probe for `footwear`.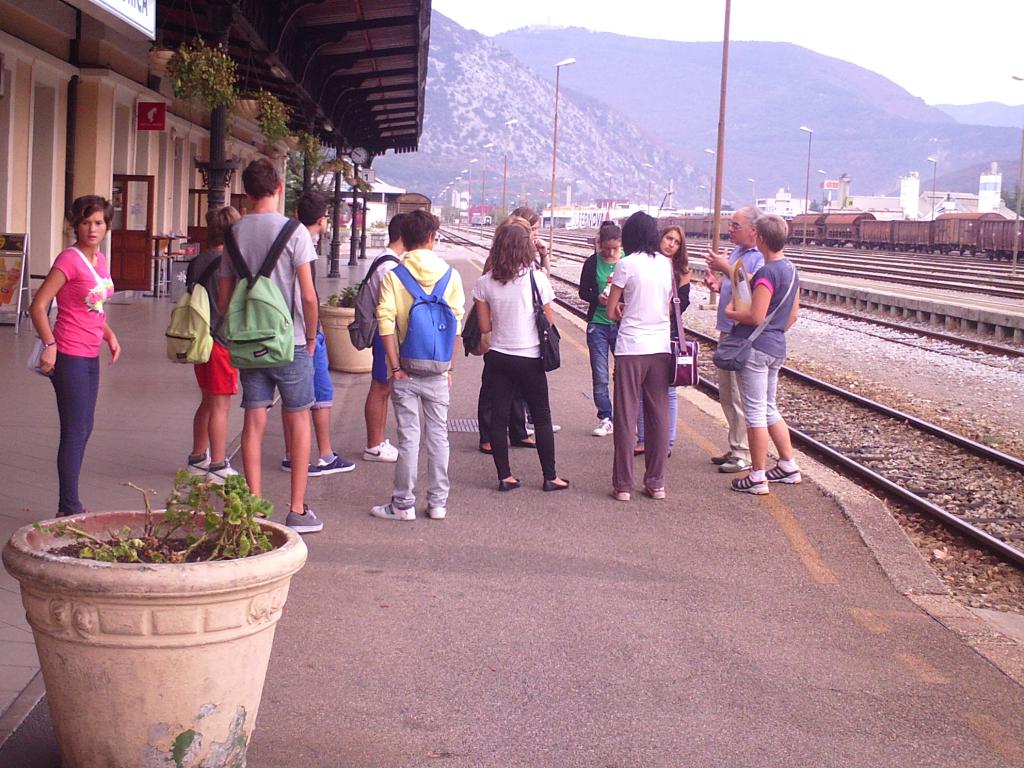
Probe result: (538, 471, 574, 494).
